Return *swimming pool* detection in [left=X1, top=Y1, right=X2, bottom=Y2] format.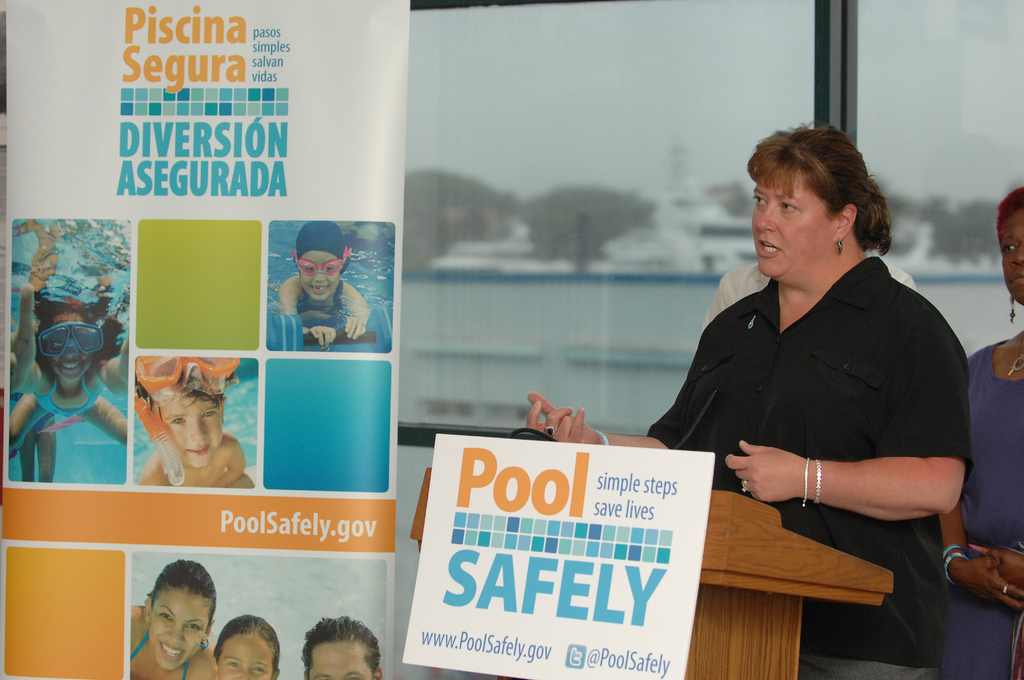
[left=264, top=223, right=395, bottom=352].
